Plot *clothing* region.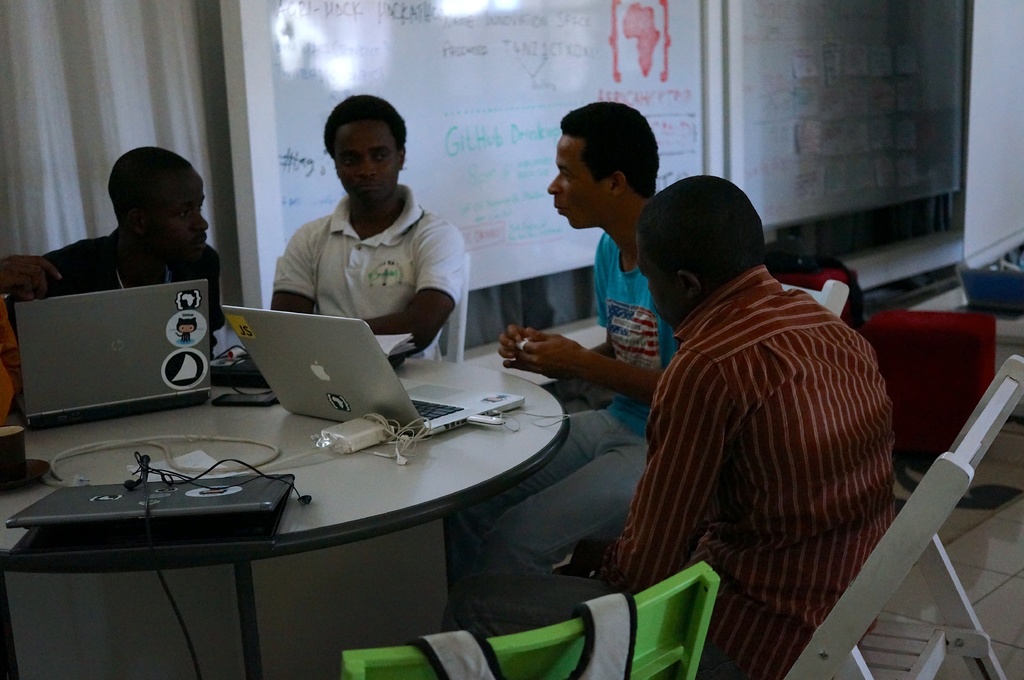
Plotted at rect(447, 188, 688, 585).
